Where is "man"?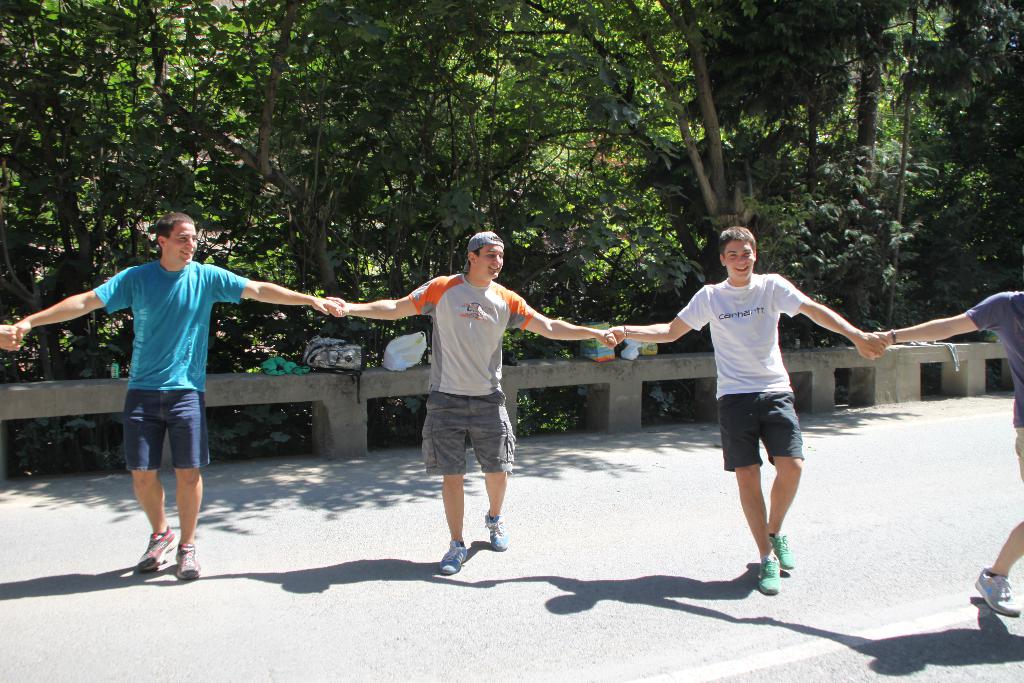
bbox(595, 227, 886, 599).
